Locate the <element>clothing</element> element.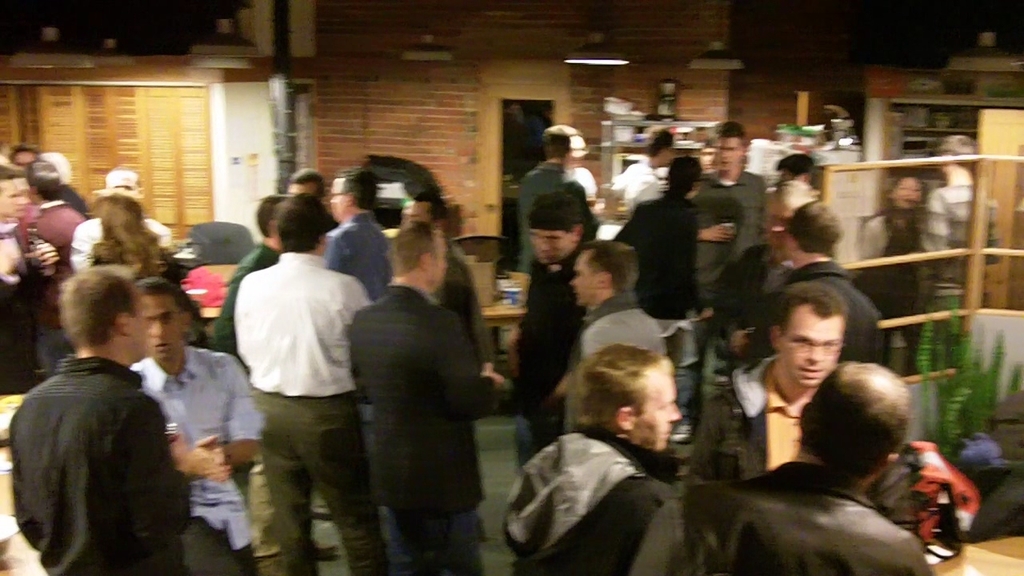
Element bbox: box(614, 195, 704, 314).
